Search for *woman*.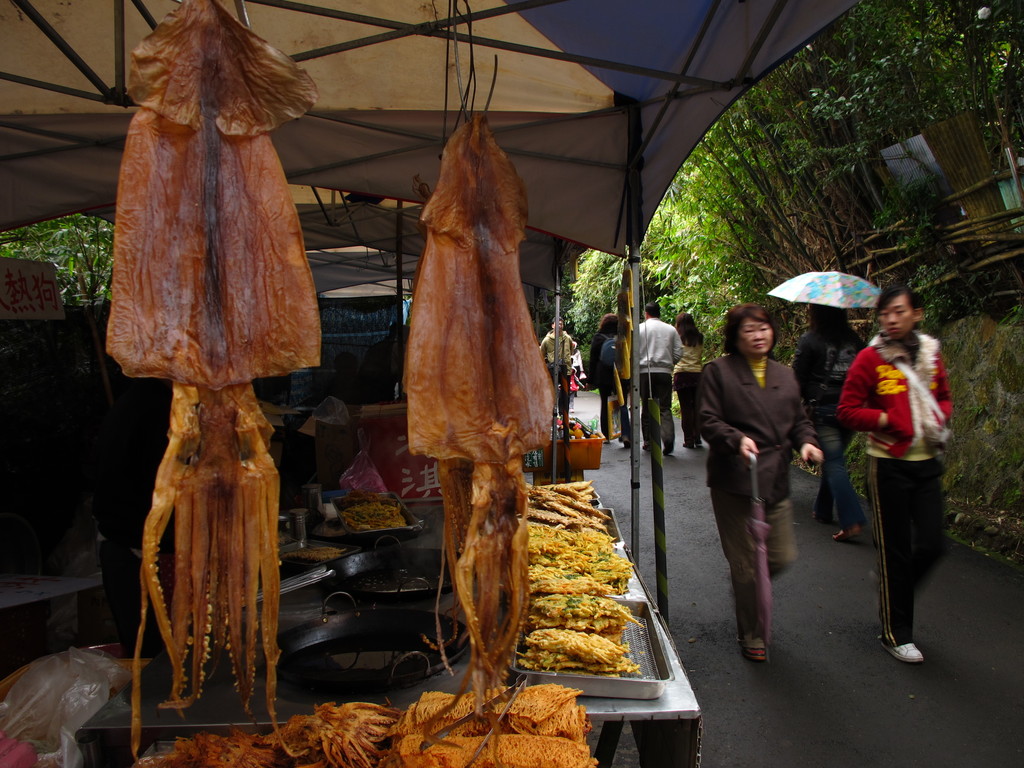
Found at BBox(672, 308, 710, 450).
